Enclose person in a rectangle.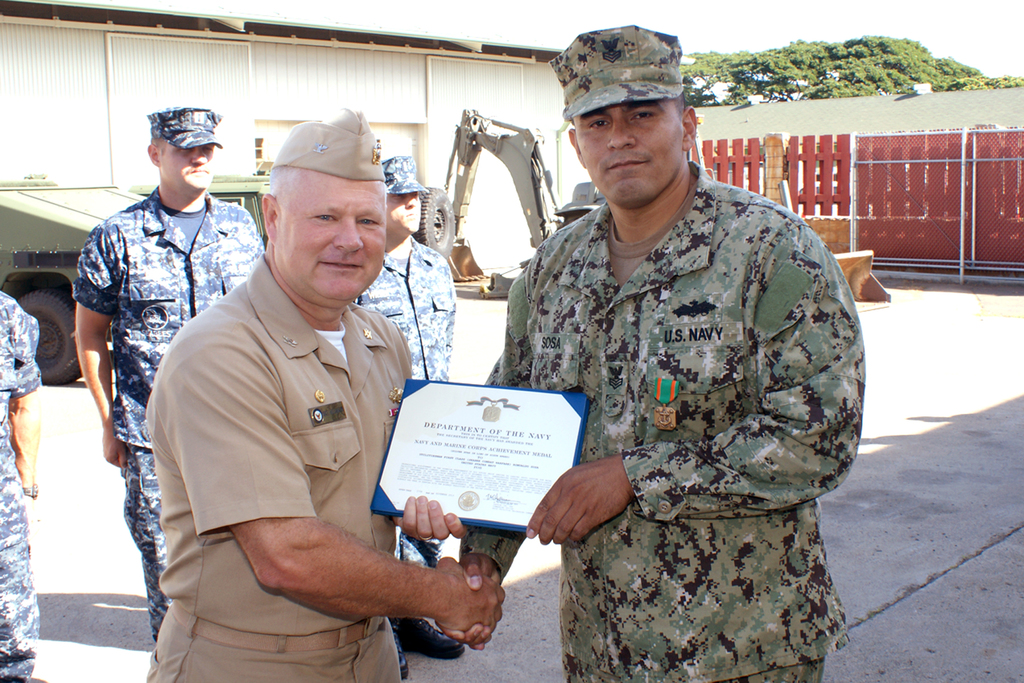
[x1=144, y1=110, x2=504, y2=682].
